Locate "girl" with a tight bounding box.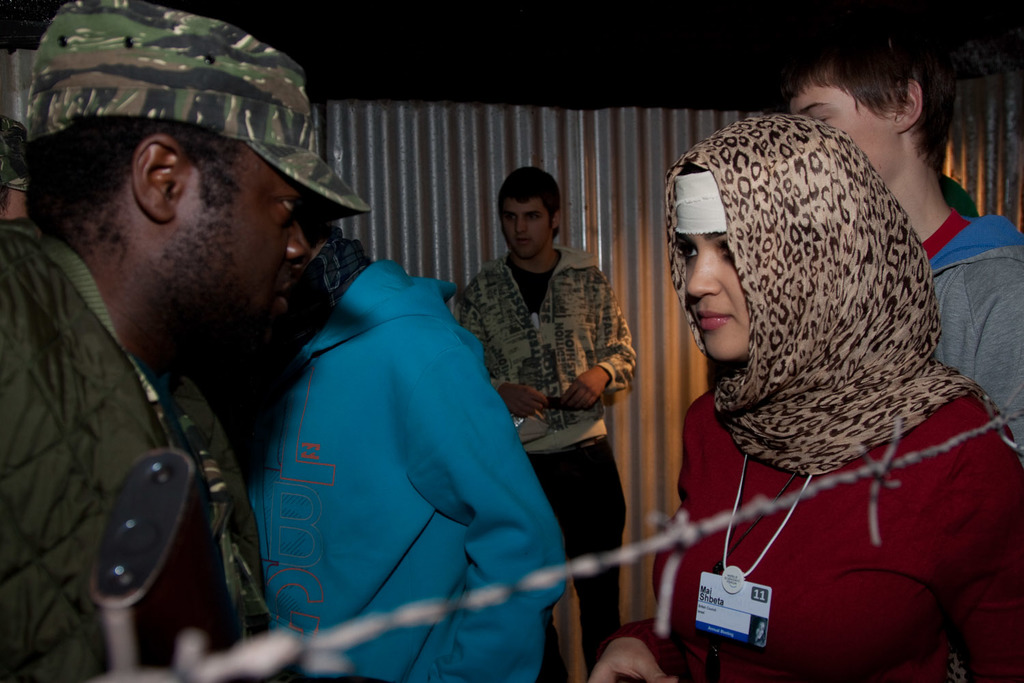
584, 115, 1023, 682.
